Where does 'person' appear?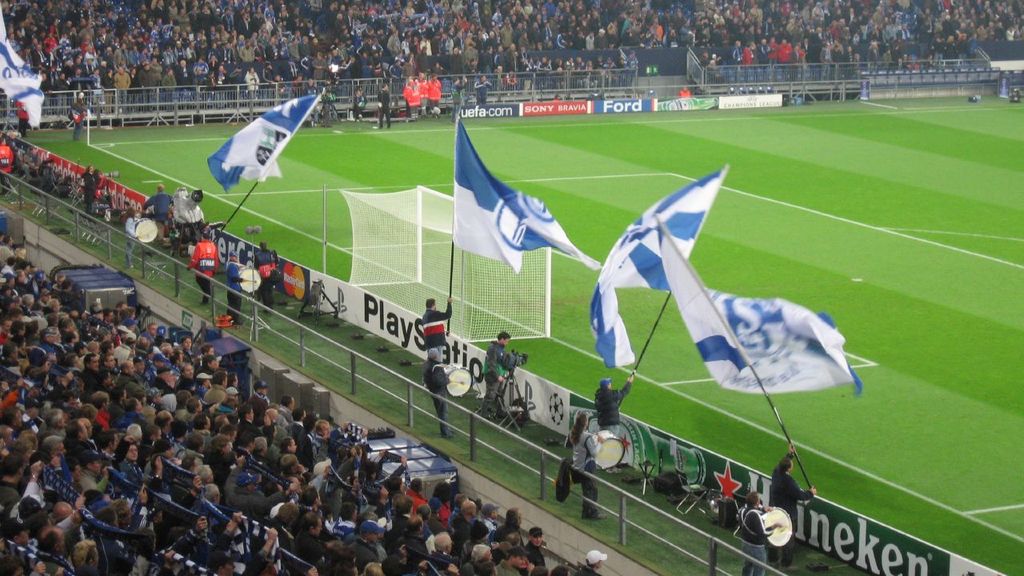
Appears at 223/249/248/324.
